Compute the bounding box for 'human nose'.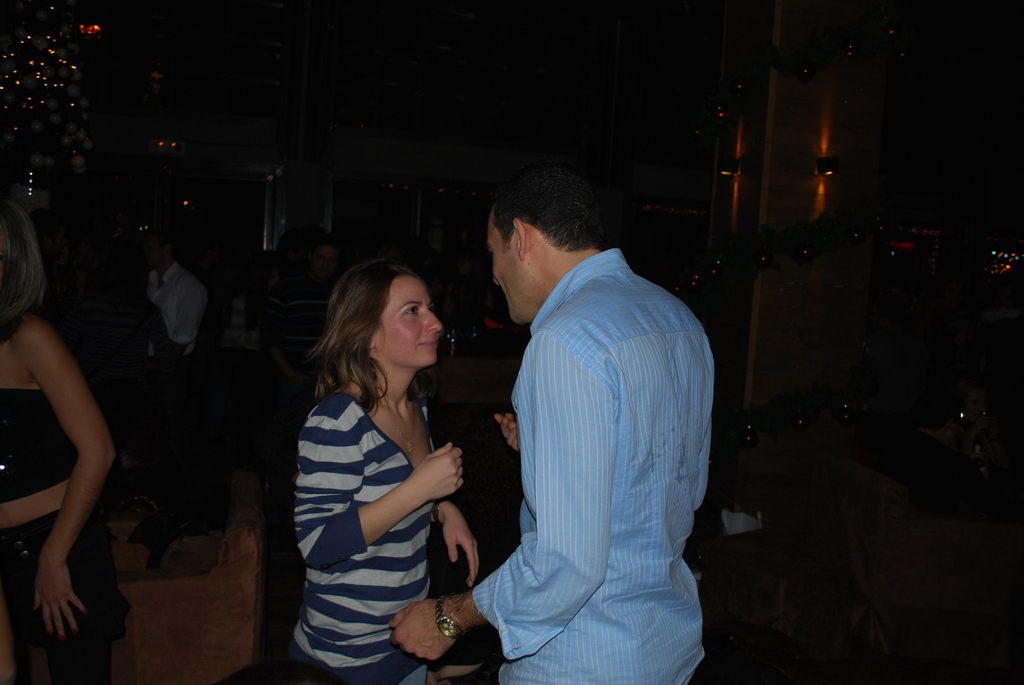
(left=493, top=278, right=500, bottom=287).
